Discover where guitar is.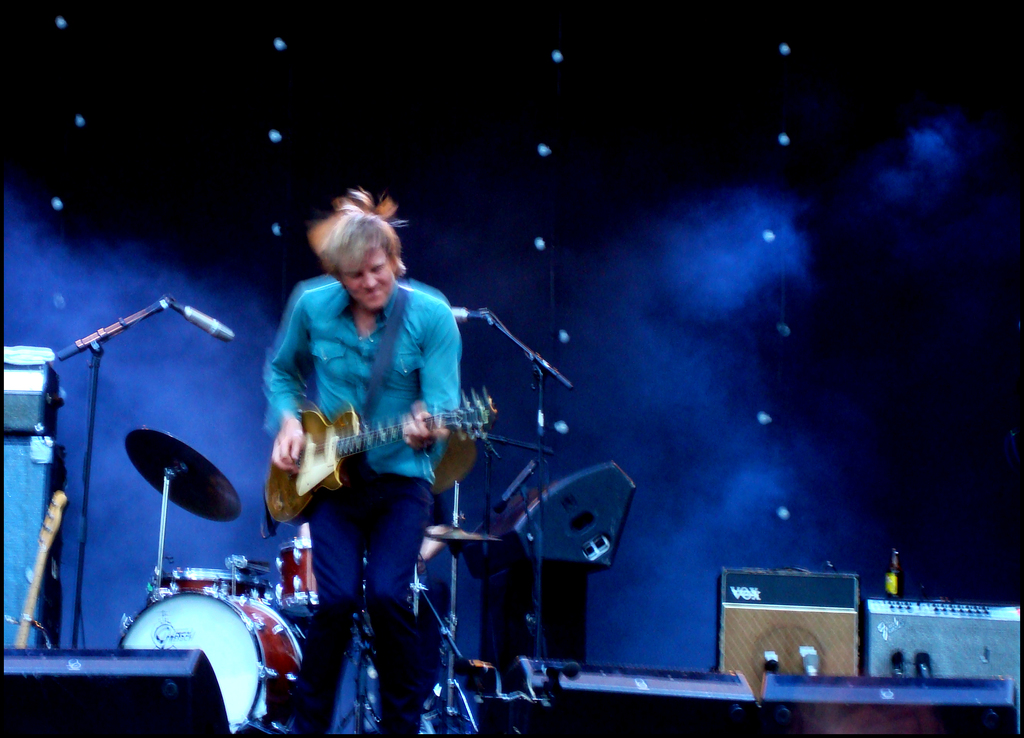
Discovered at l=268, t=396, r=495, b=537.
